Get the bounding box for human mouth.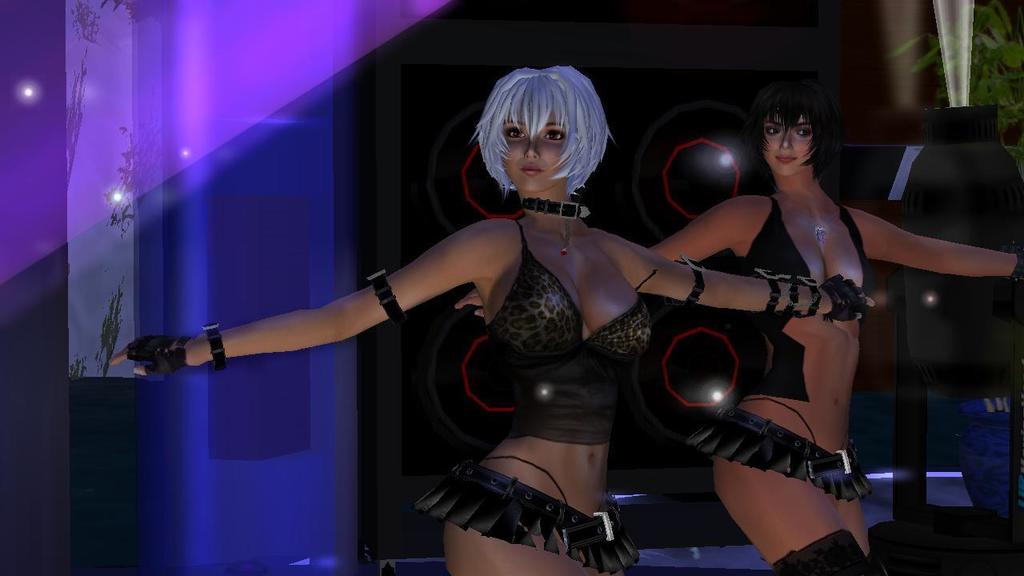
Rect(778, 153, 799, 162).
